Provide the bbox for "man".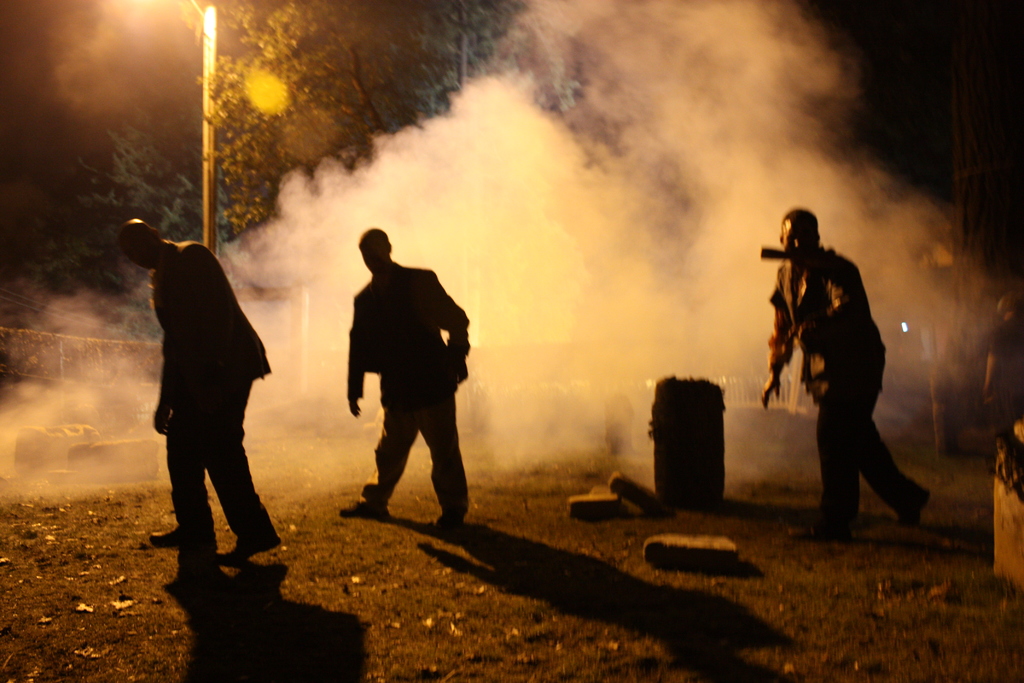
x1=110, y1=211, x2=287, y2=598.
